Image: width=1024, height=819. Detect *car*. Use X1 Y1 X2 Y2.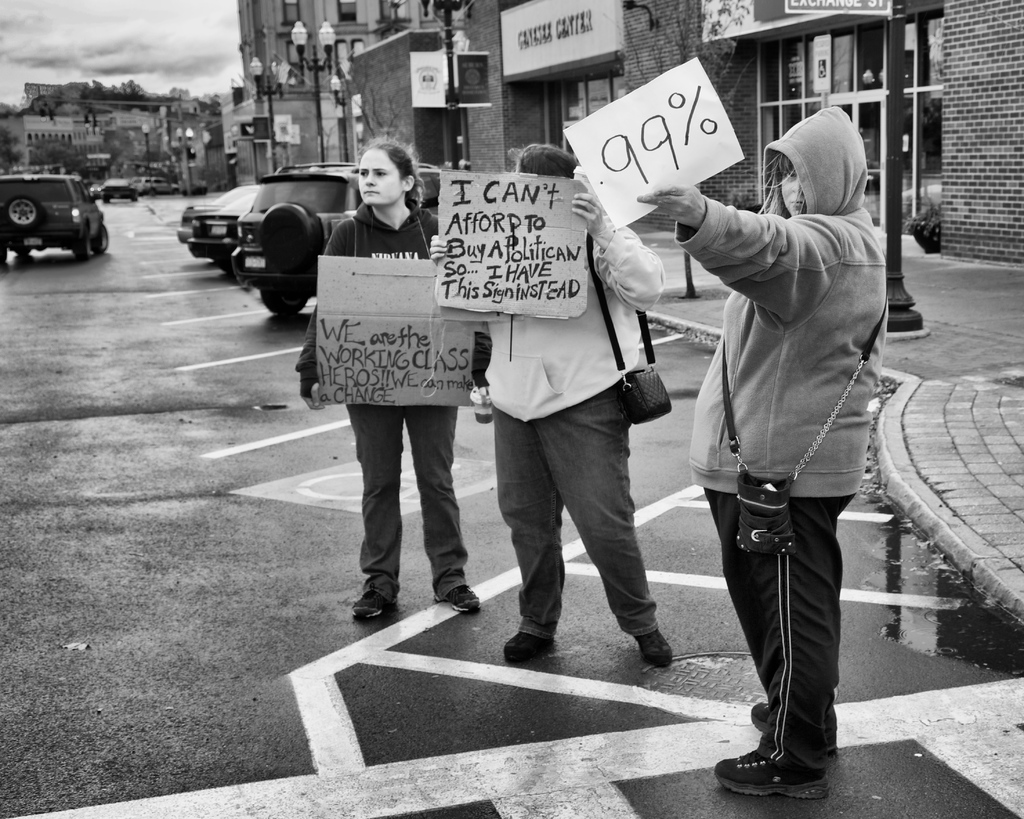
178 179 247 240.
